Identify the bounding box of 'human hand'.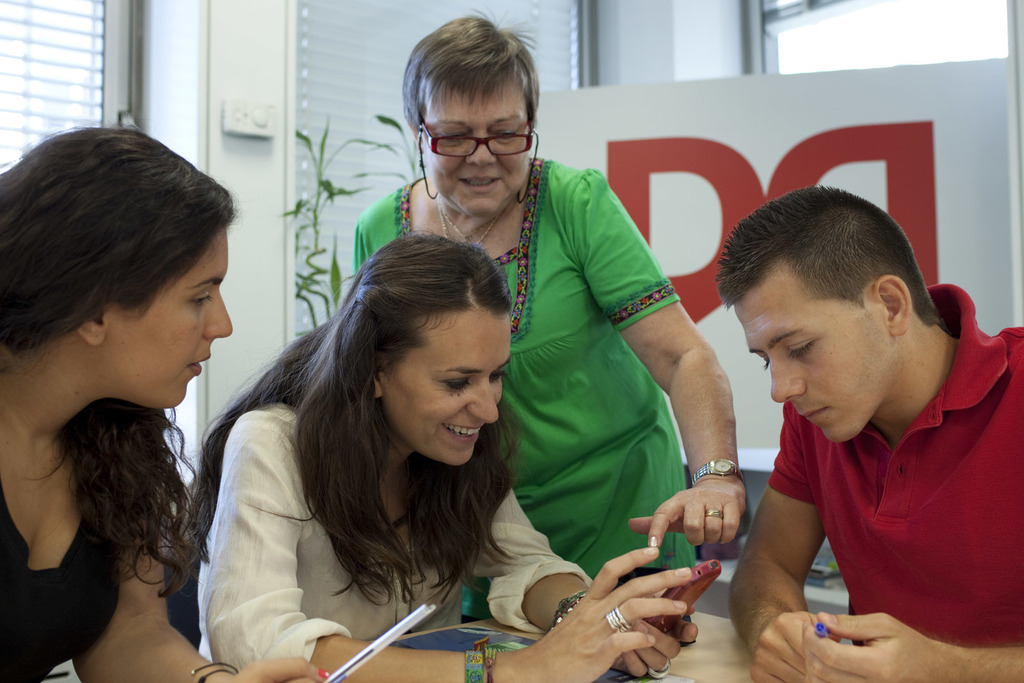
crop(625, 479, 748, 552).
